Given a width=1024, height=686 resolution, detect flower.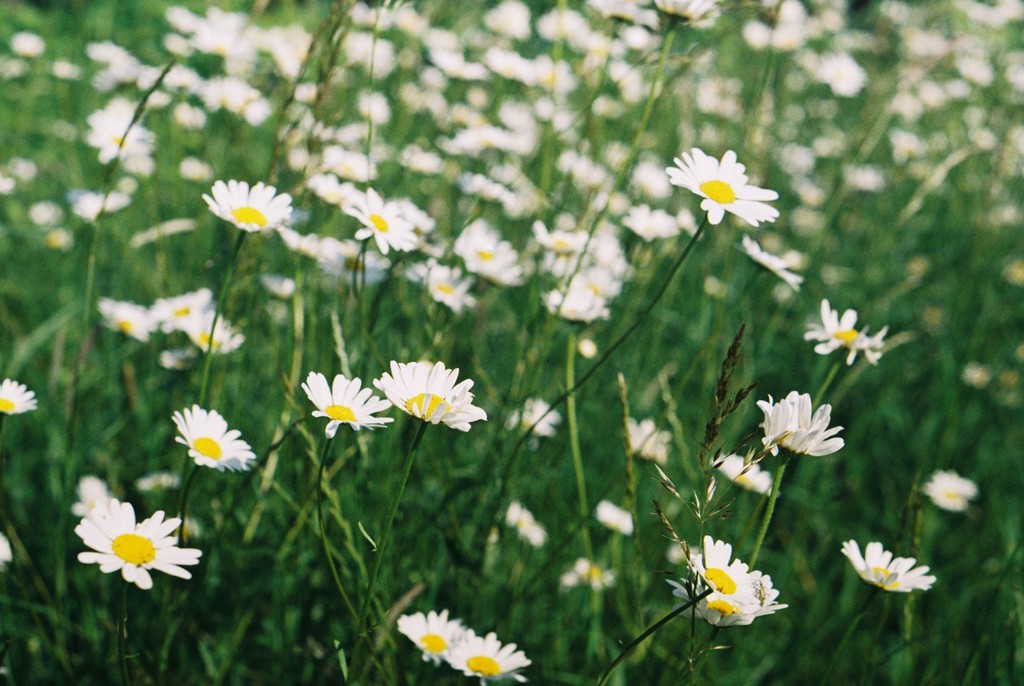
Rect(449, 626, 530, 680).
